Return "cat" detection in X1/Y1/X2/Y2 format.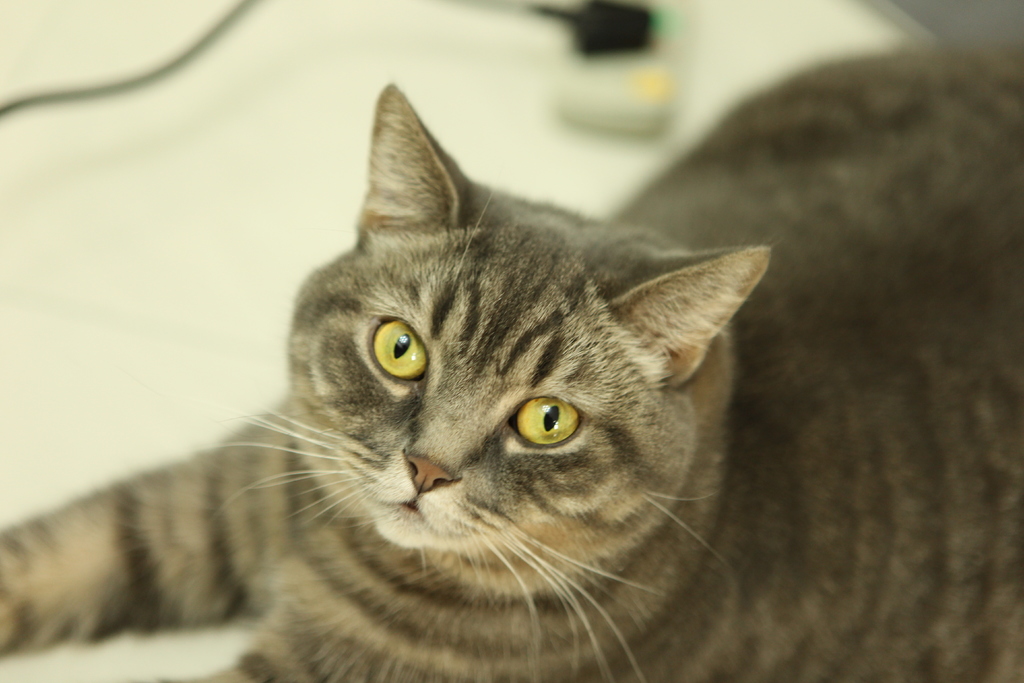
0/38/1023/682.
